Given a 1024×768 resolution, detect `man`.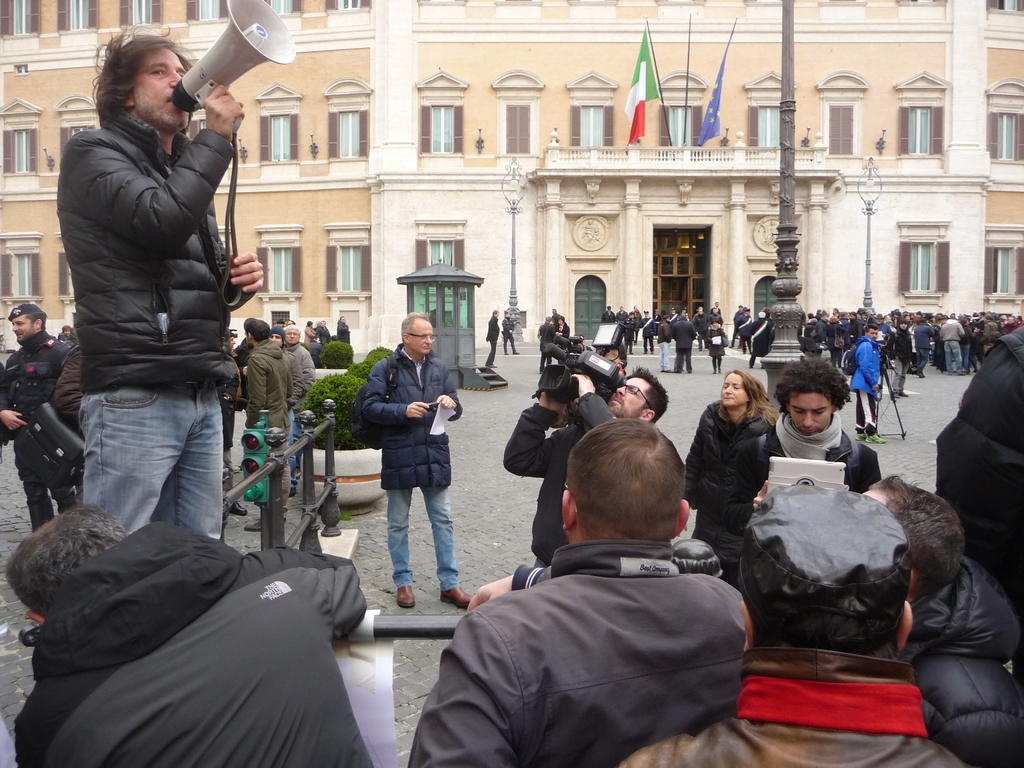
crop(602, 307, 614, 324).
